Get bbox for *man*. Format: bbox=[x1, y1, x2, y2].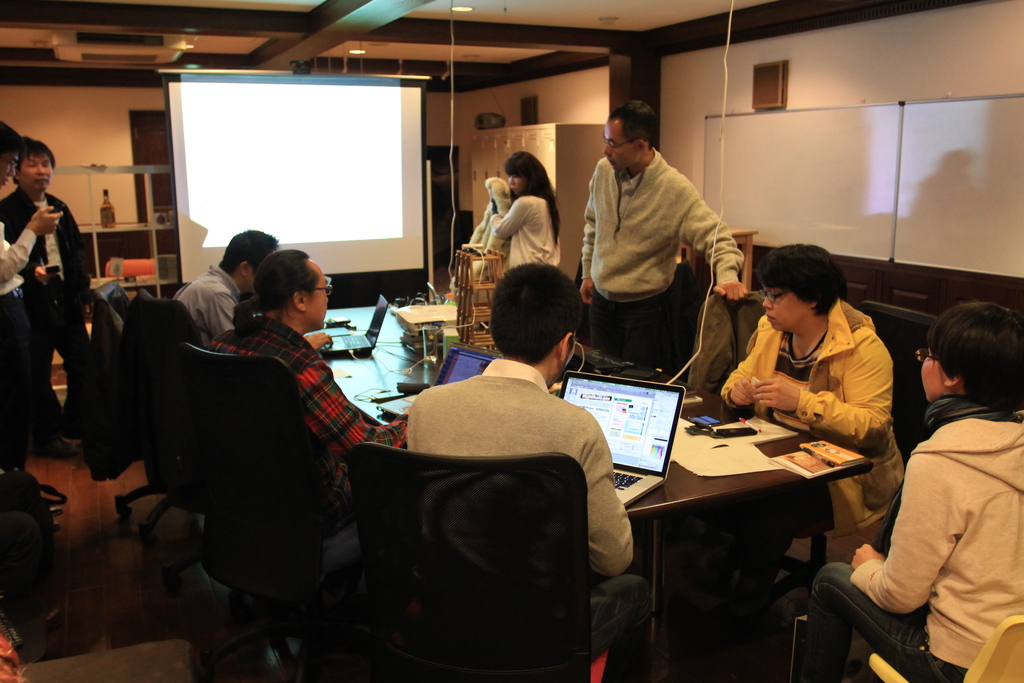
bbox=[172, 228, 278, 347].
